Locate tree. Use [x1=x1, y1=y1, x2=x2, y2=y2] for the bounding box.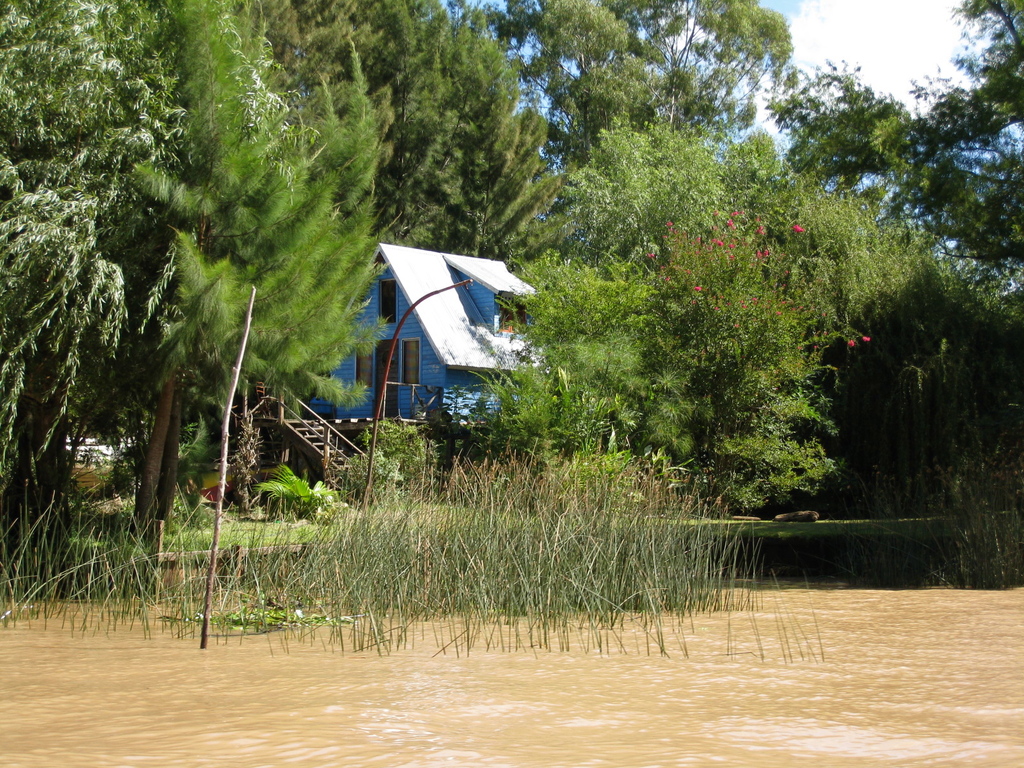
[x1=122, y1=6, x2=387, y2=514].
